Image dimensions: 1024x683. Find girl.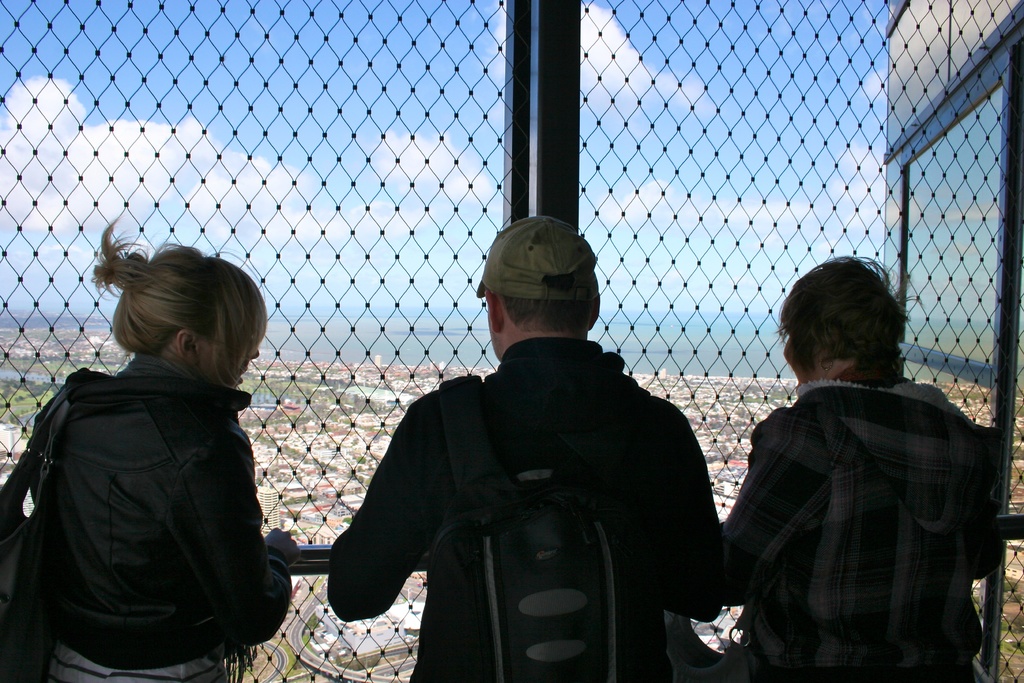
rect(0, 233, 307, 682).
